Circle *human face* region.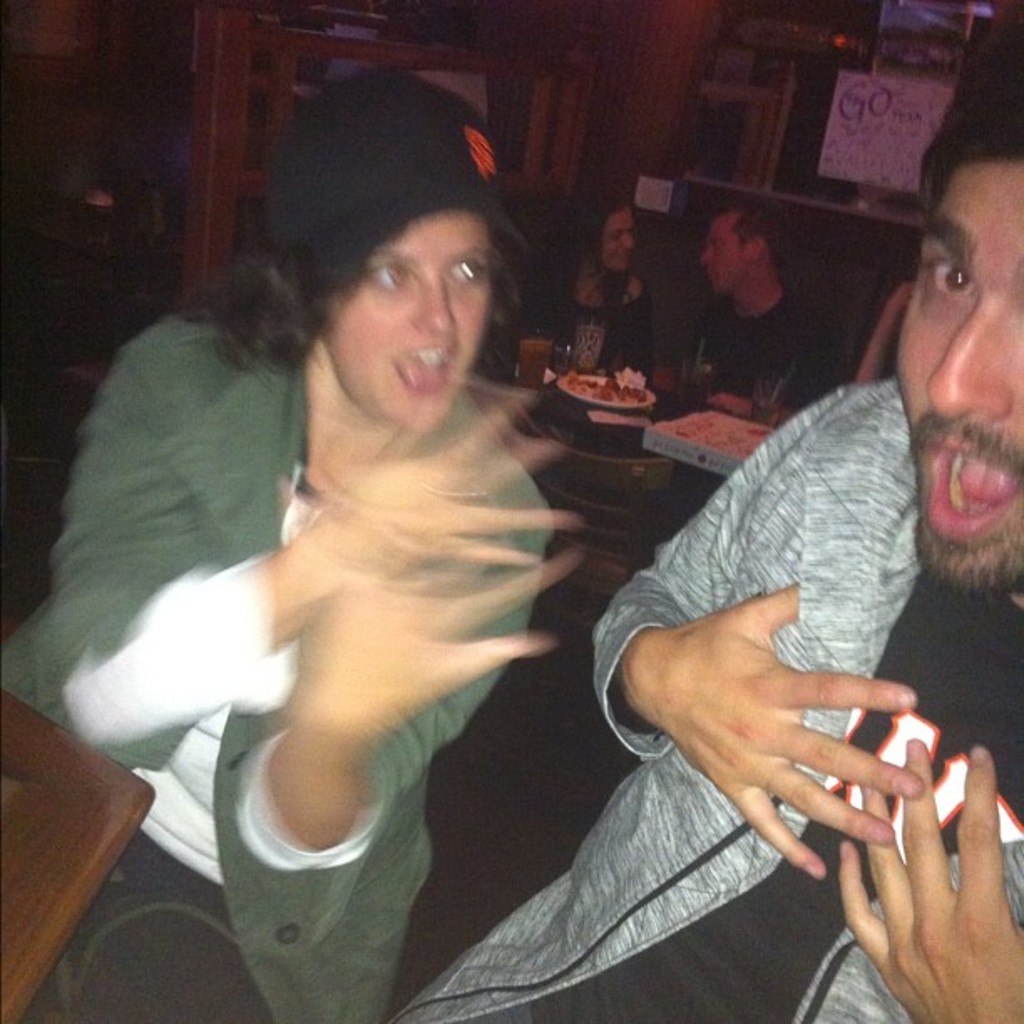
Region: left=323, top=211, right=495, bottom=438.
